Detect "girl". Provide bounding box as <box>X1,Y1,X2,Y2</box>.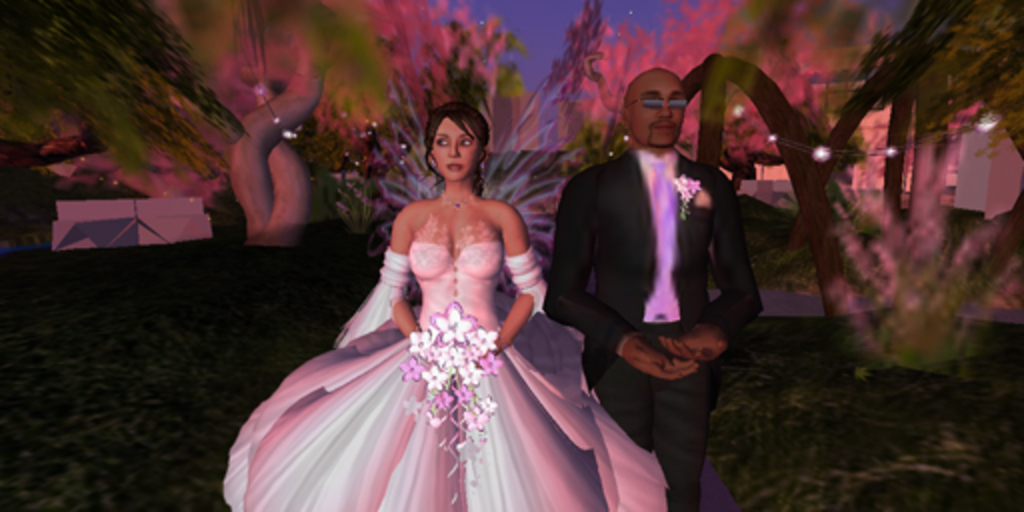
<box>226,100,666,510</box>.
